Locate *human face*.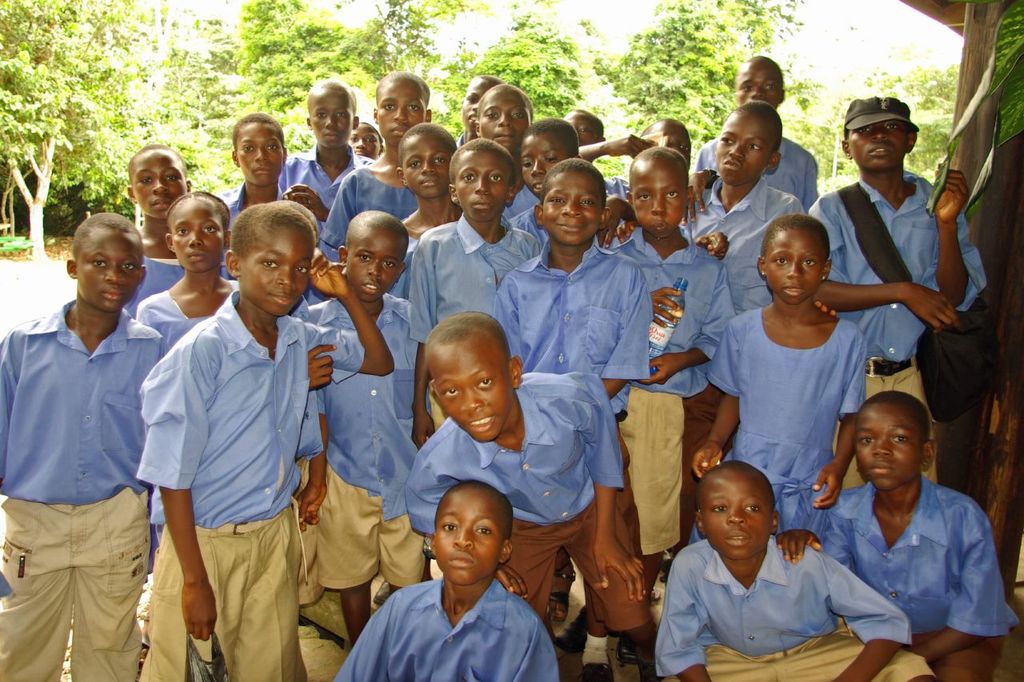
Bounding box: {"x1": 430, "y1": 489, "x2": 505, "y2": 586}.
